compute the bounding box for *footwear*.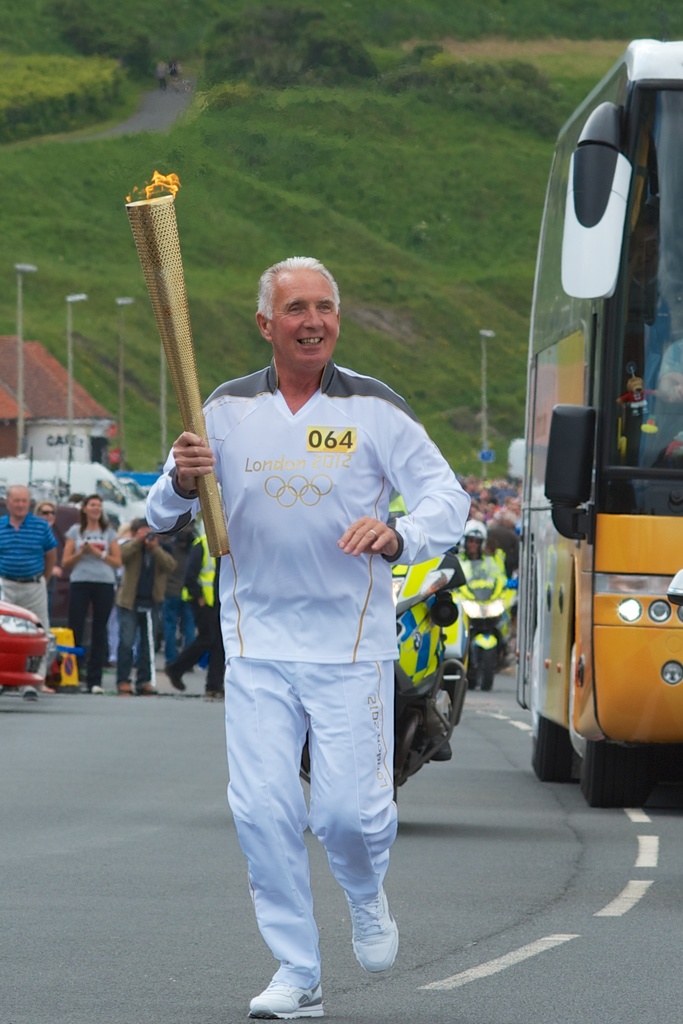
331:876:413:972.
